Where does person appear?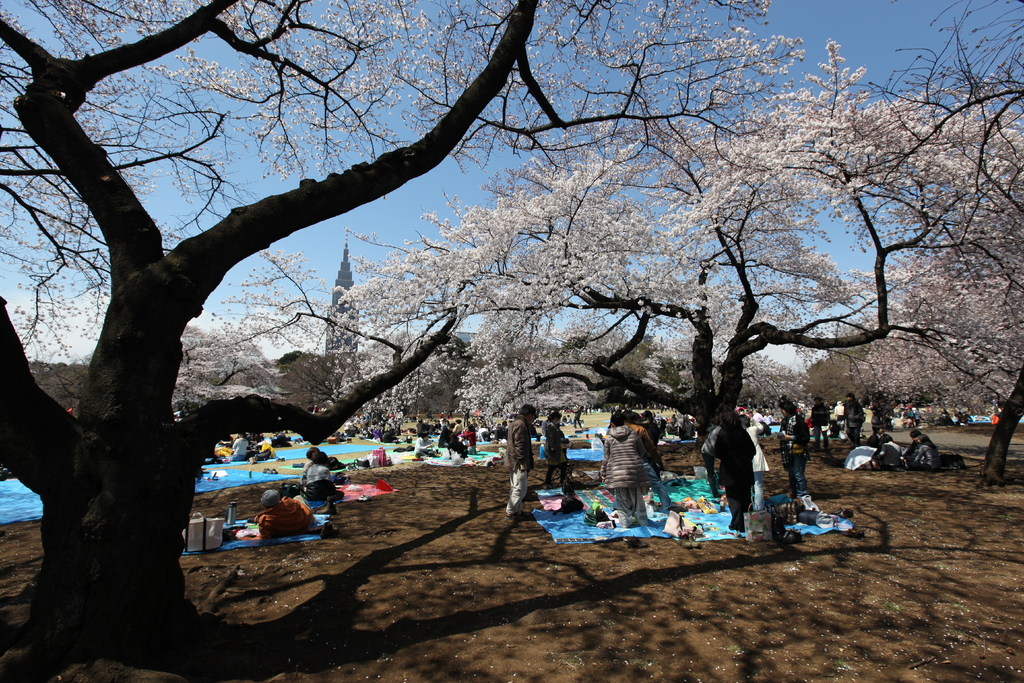
Appears at 874, 399, 883, 424.
